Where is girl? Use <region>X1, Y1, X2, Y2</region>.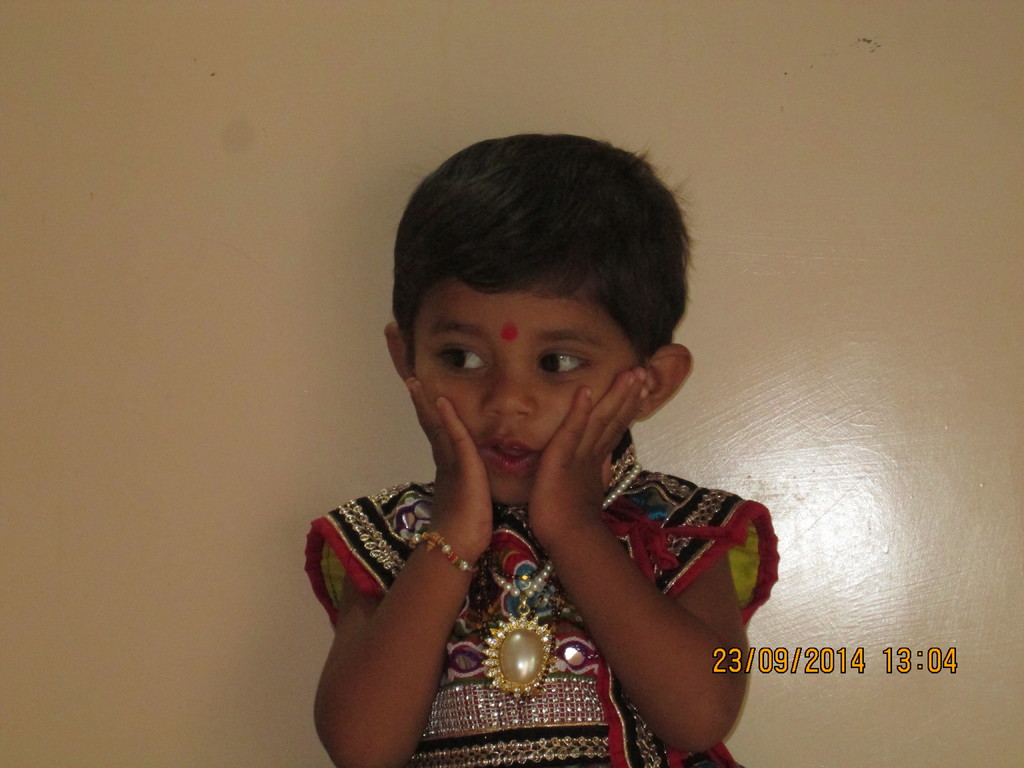
<region>301, 125, 786, 767</region>.
